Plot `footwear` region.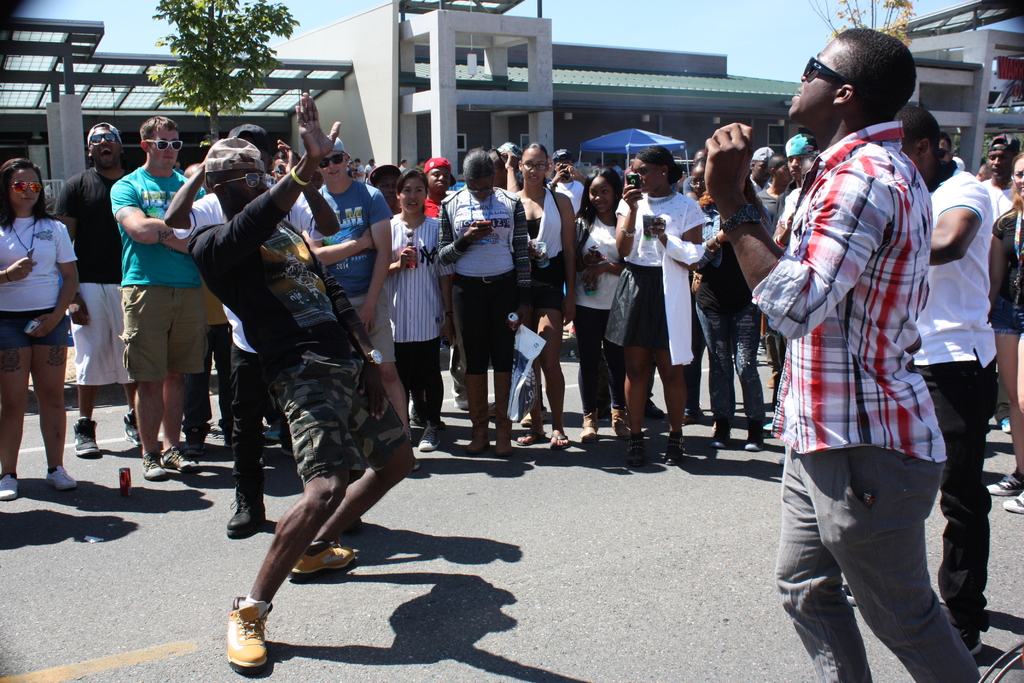
Plotted at left=491, top=375, right=517, bottom=460.
